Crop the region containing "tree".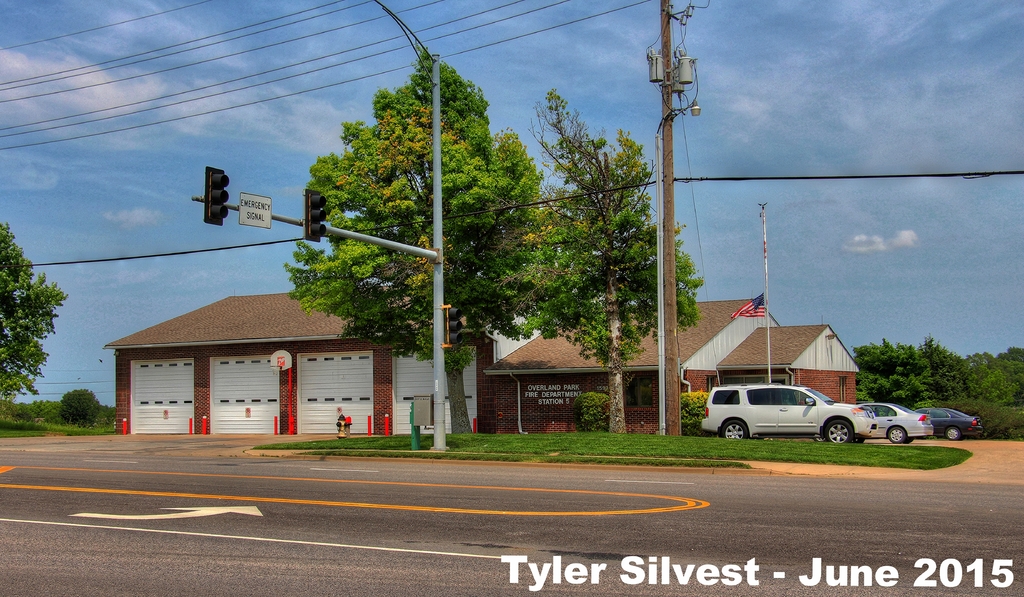
Crop region: l=0, t=224, r=68, b=414.
